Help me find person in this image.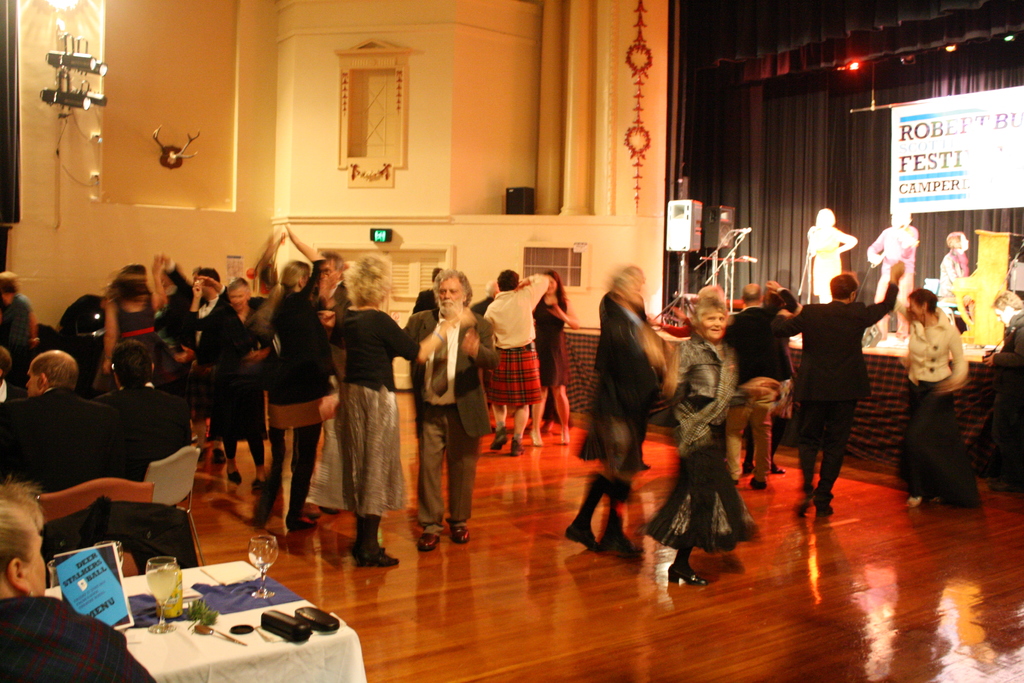
Found it: rect(251, 217, 356, 556).
